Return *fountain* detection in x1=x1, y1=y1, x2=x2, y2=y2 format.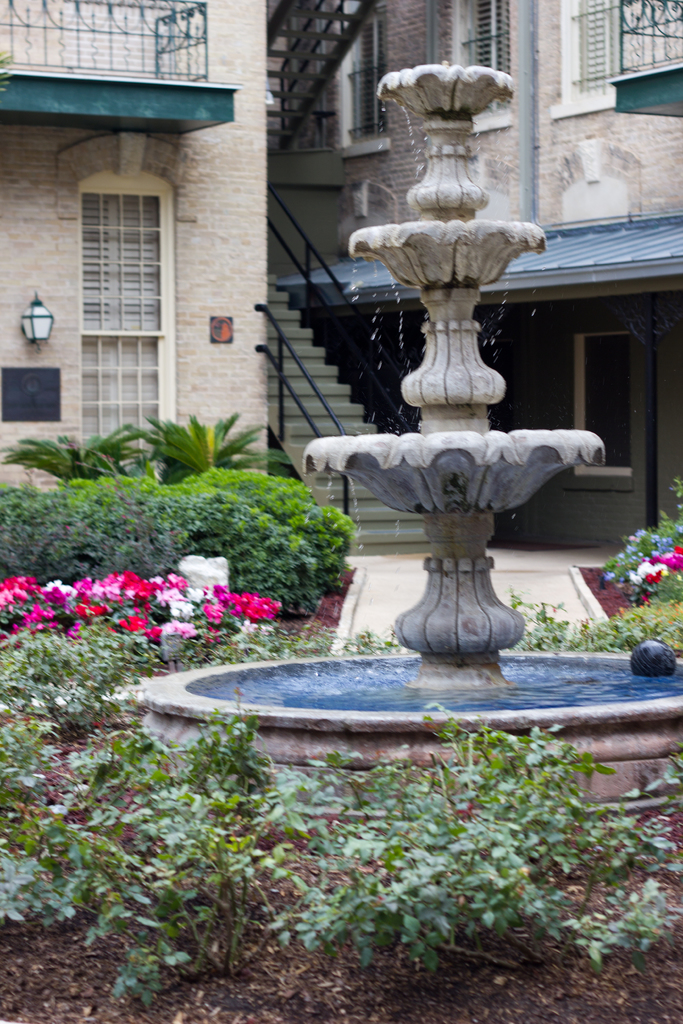
x1=144, y1=38, x2=665, y2=752.
